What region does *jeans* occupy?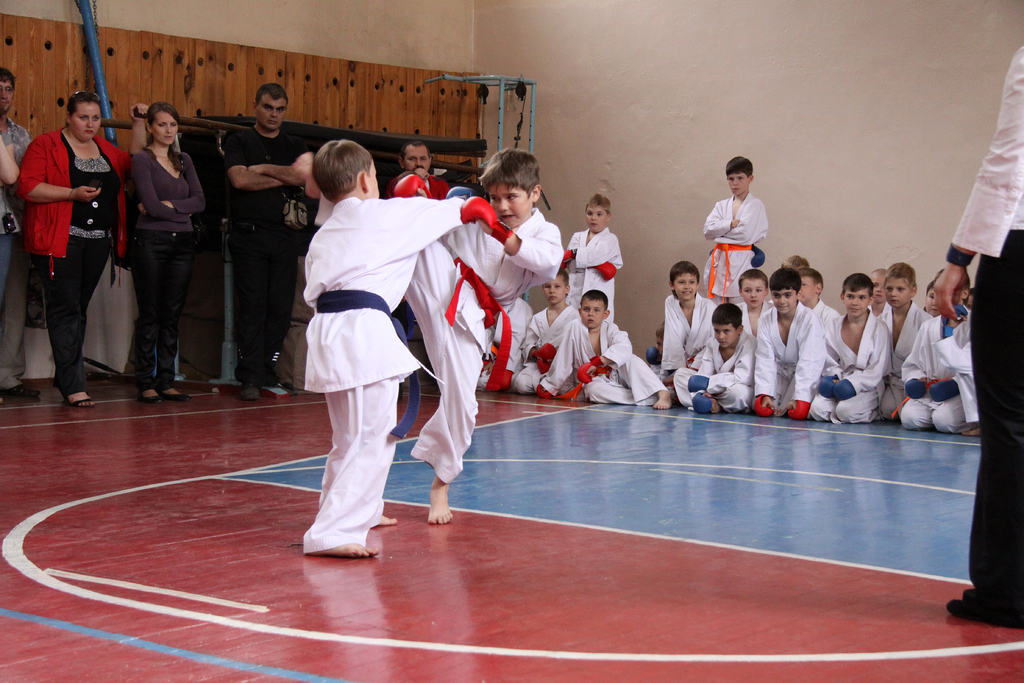
box(52, 234, 115, 394).
